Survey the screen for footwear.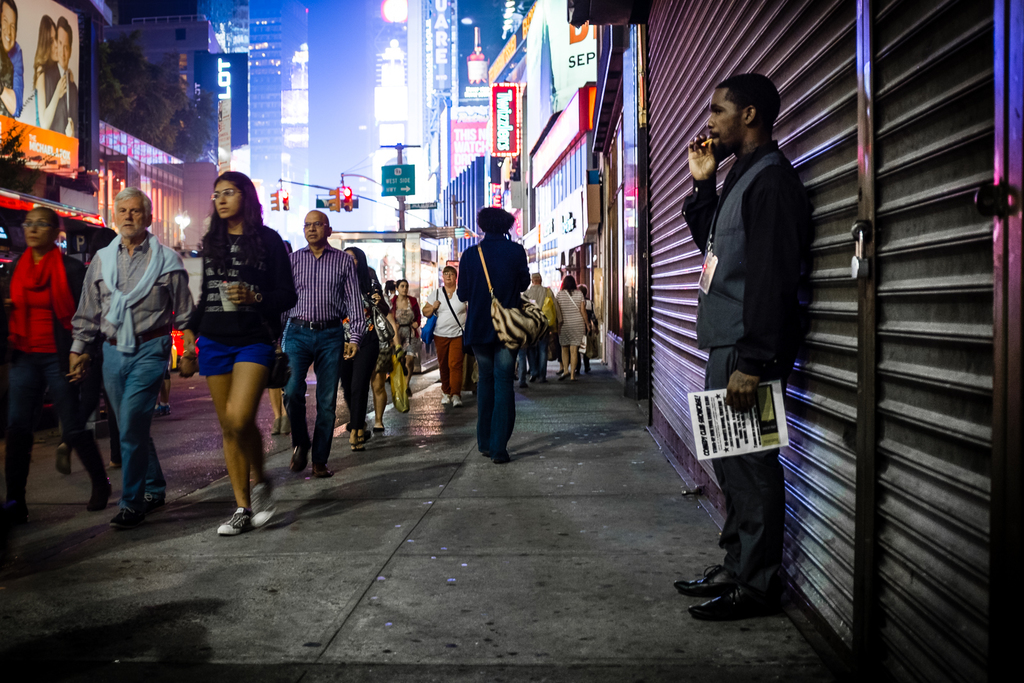
Survey found: 519 380 532 389.
